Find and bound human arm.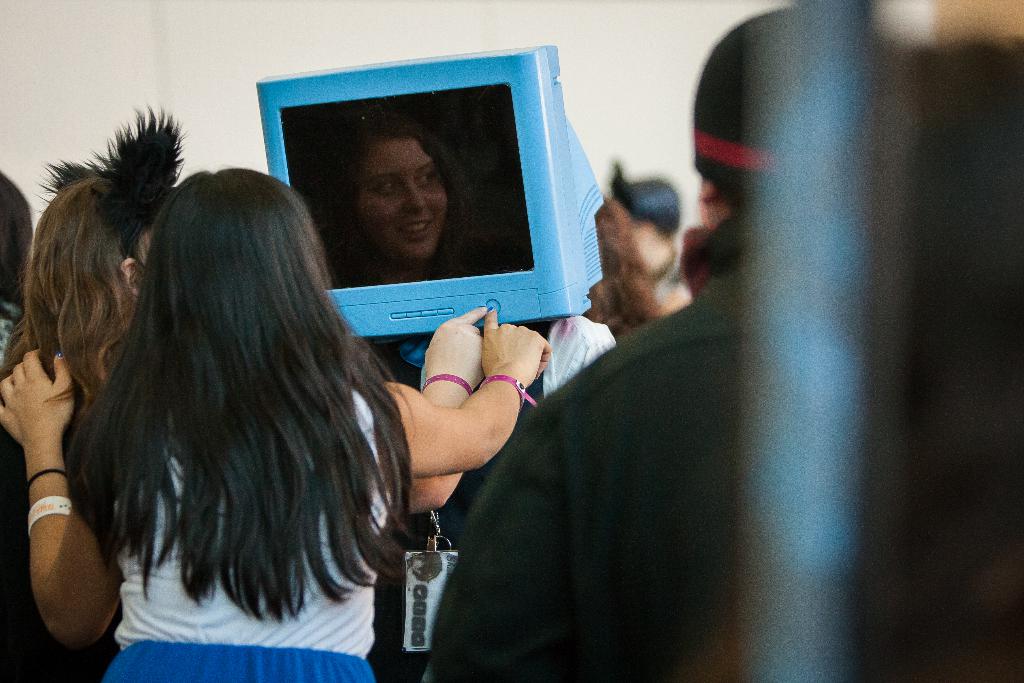
Bound: box=[406, 305, 489, 516].
